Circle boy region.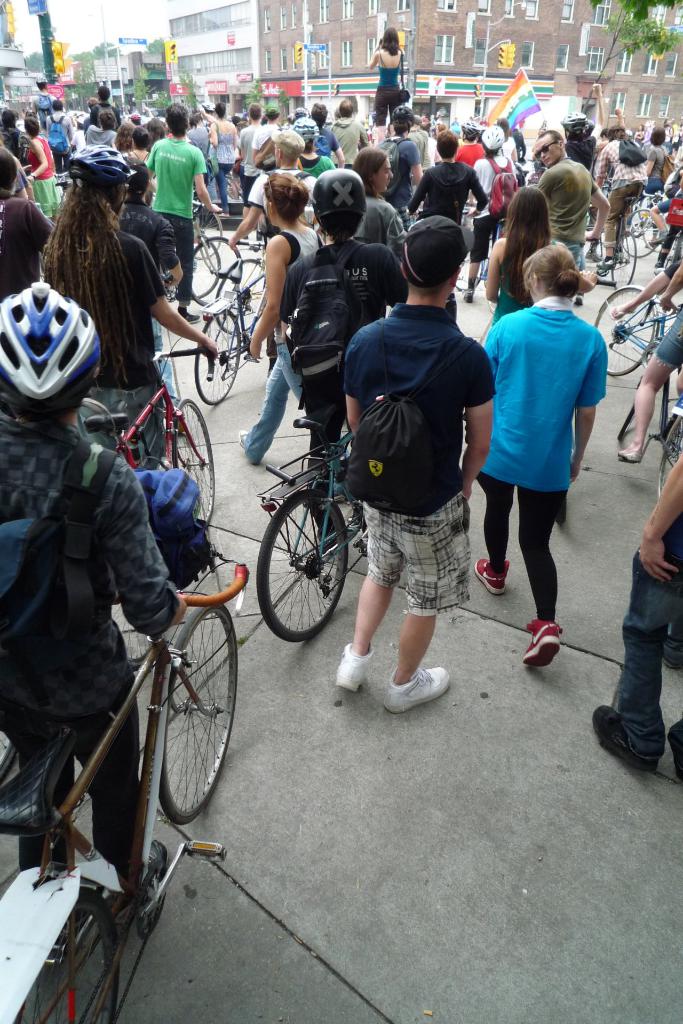
Region: box(145, 102, 222, 321).
